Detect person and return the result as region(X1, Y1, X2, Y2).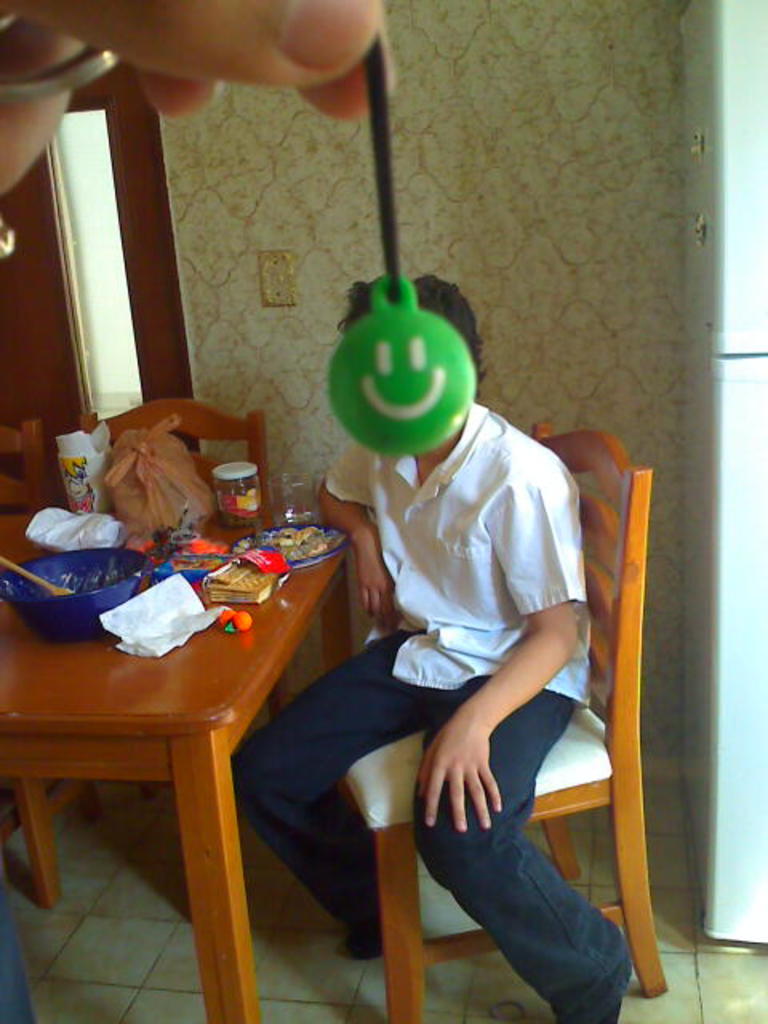
region(0, 0, 395, 200).
